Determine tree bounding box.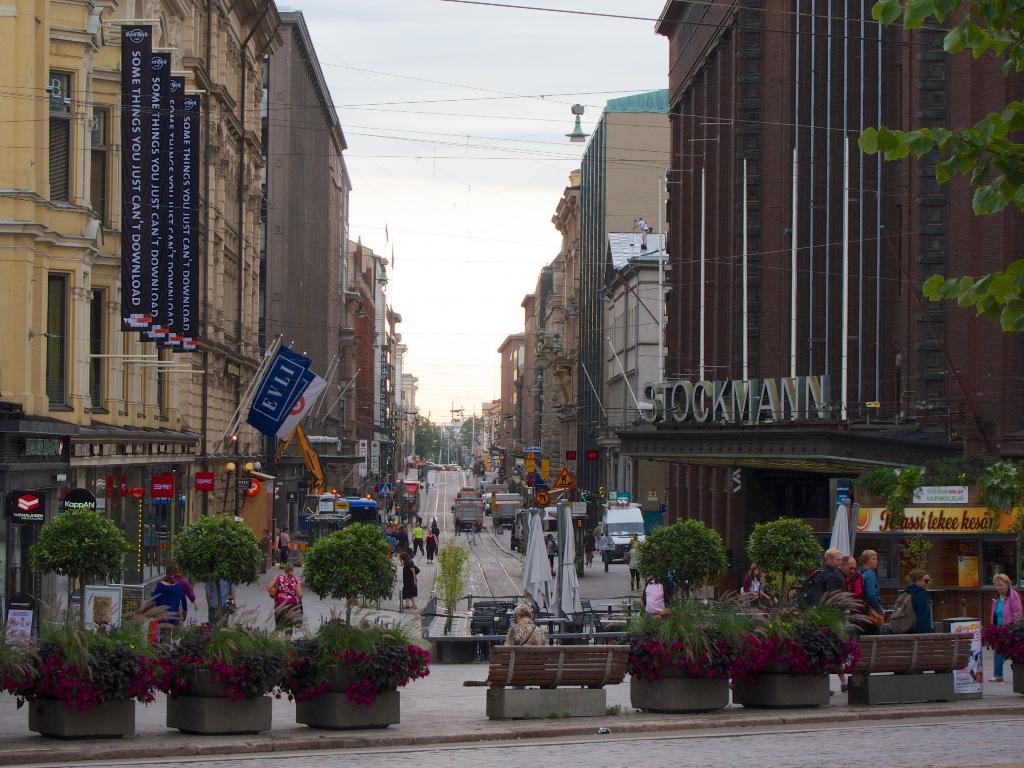
Determined: <region>638, 516, 732, 623</region>.
